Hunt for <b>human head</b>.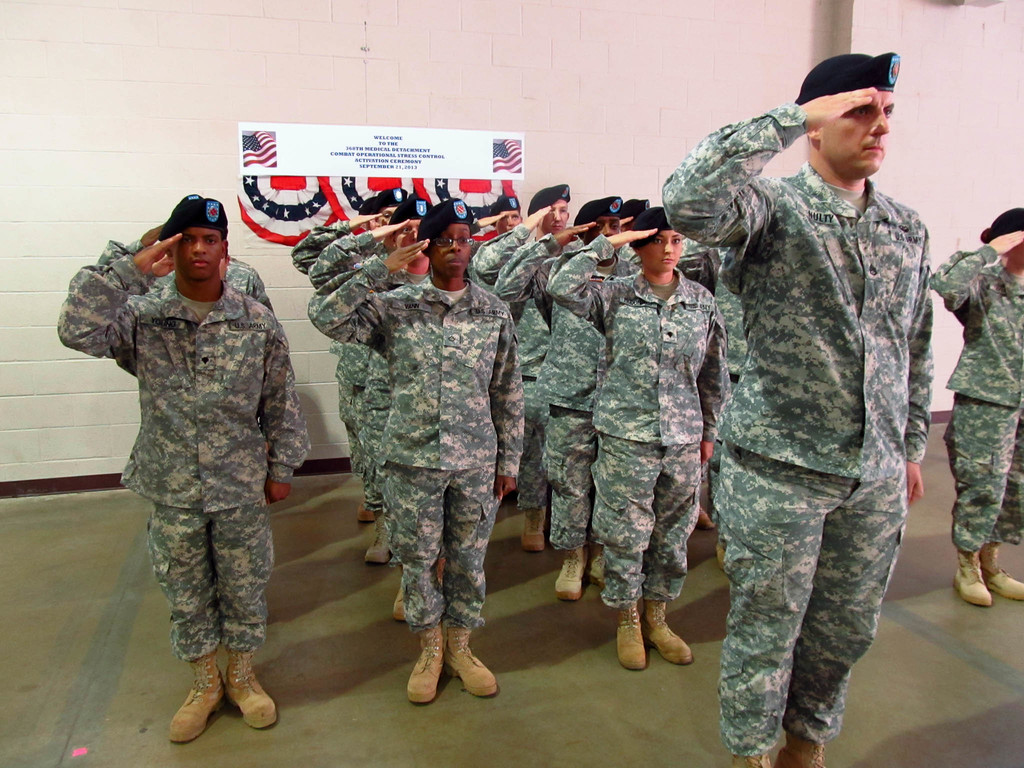
Hunted down at (797, 56, 892, 175).
